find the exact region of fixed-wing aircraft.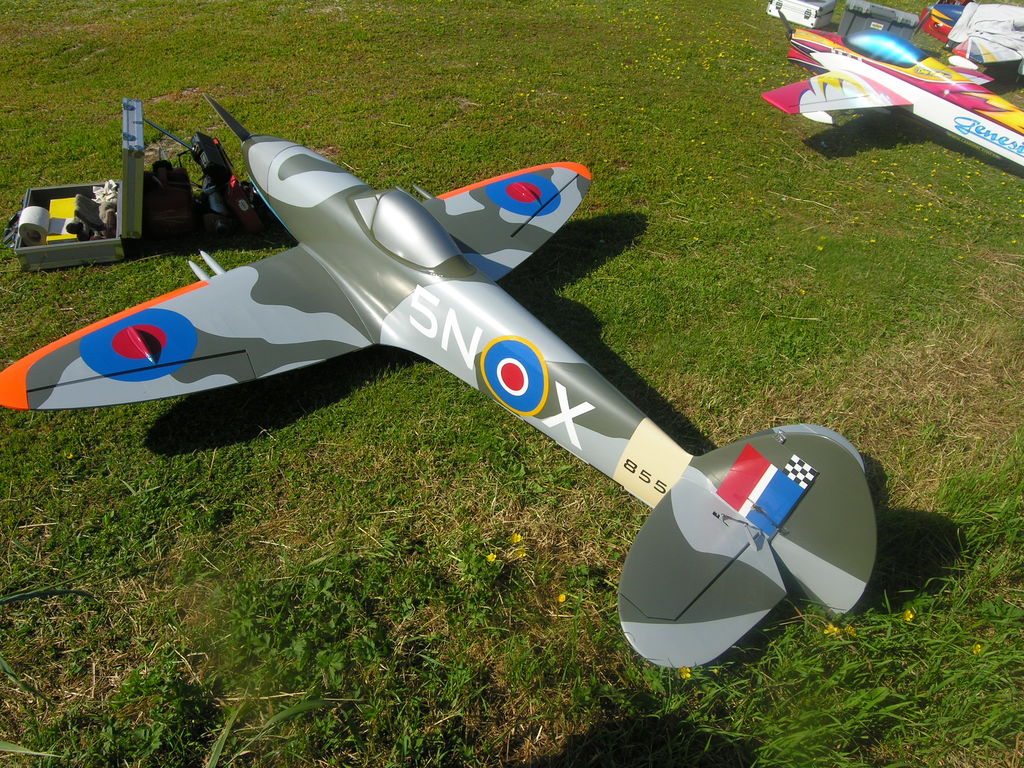
Exact region: (x1=0, y1=97, x2=877, y2=676).
